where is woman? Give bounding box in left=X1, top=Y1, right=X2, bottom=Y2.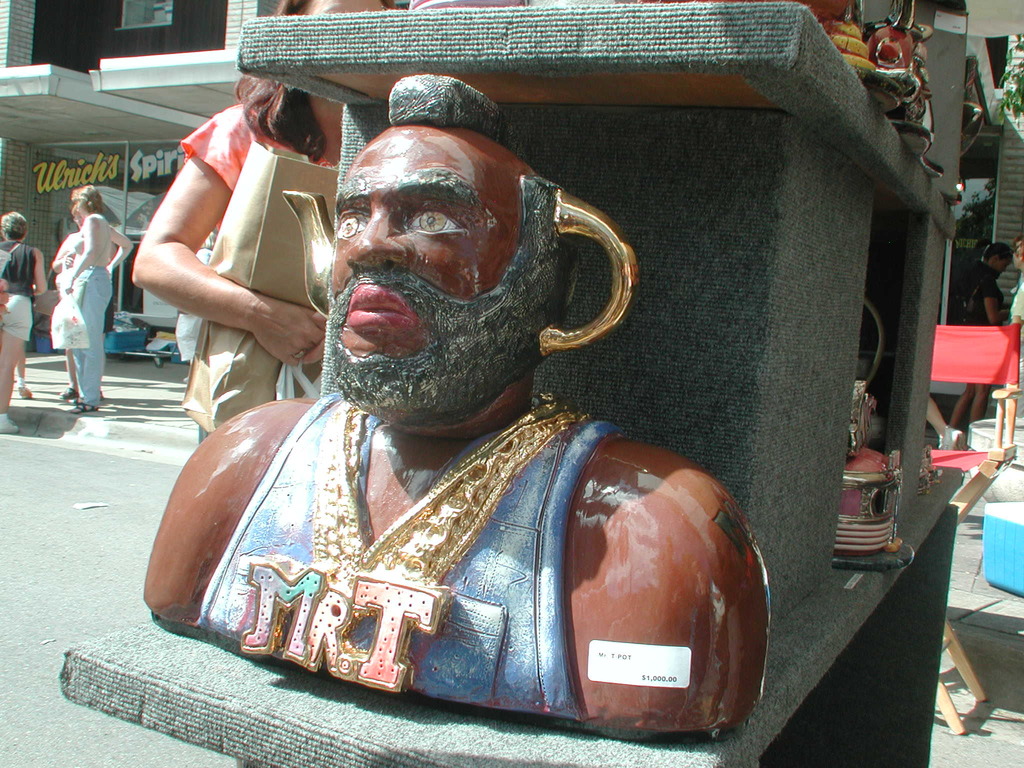
left=134, top=0, right=396, bottom=443.
